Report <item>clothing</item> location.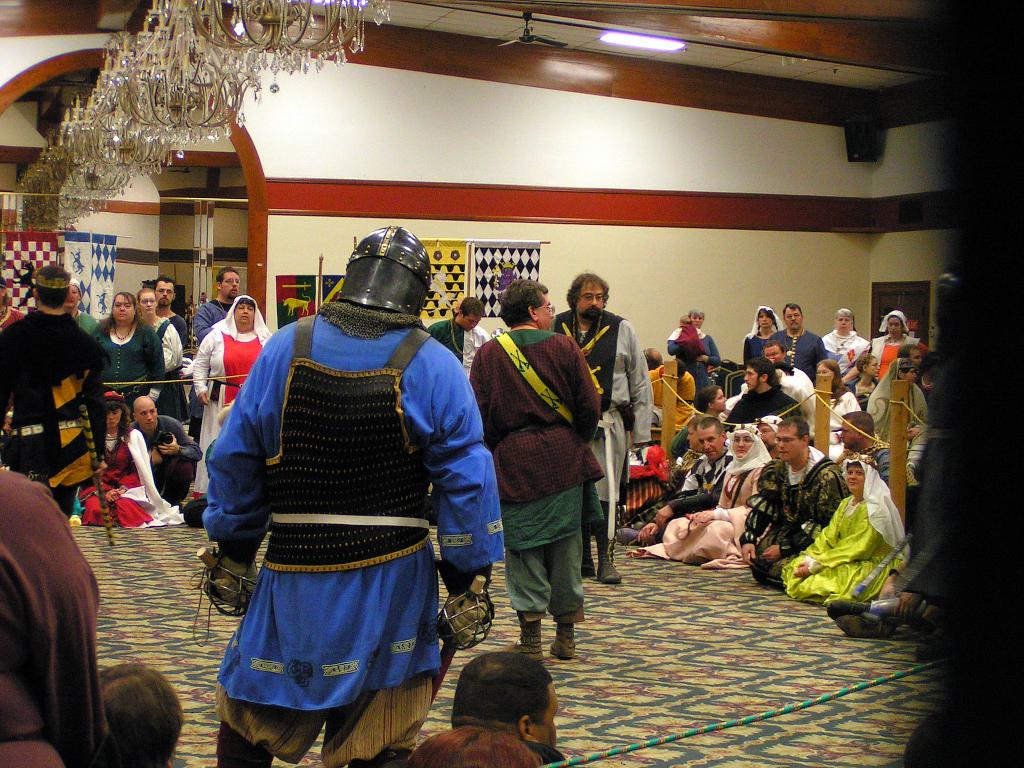
Report: 207,323,256,502.
